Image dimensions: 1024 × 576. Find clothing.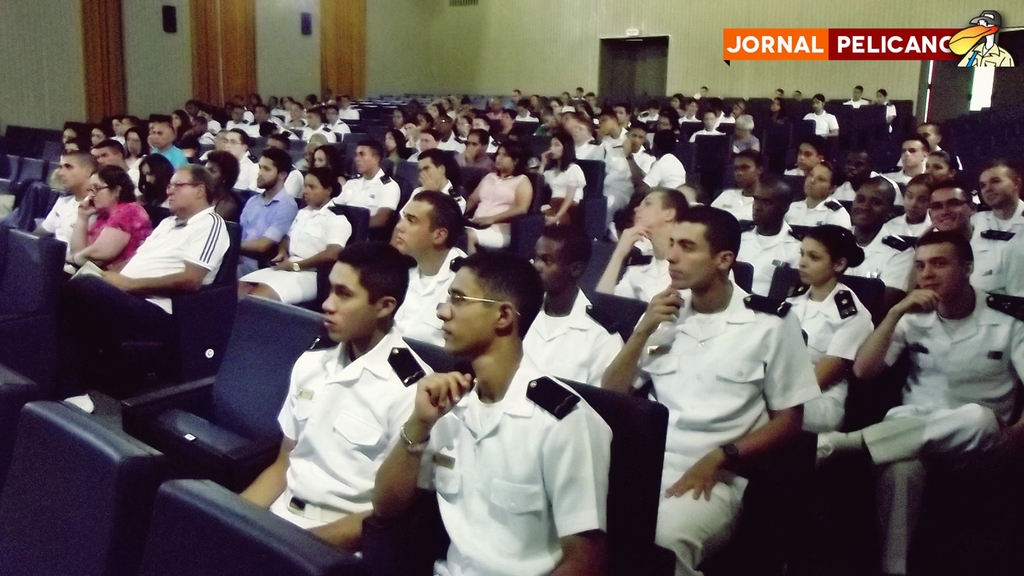
<bbox>847, 97, 869, 107</bbox>.
